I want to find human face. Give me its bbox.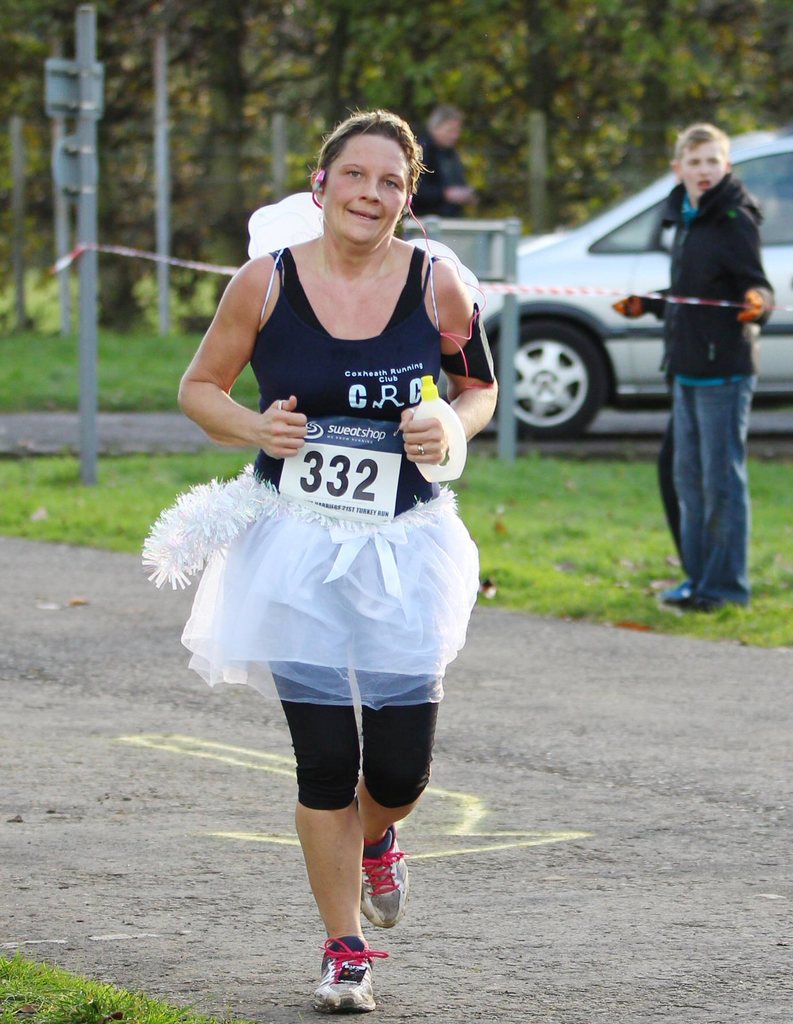
441:118:461:143.
